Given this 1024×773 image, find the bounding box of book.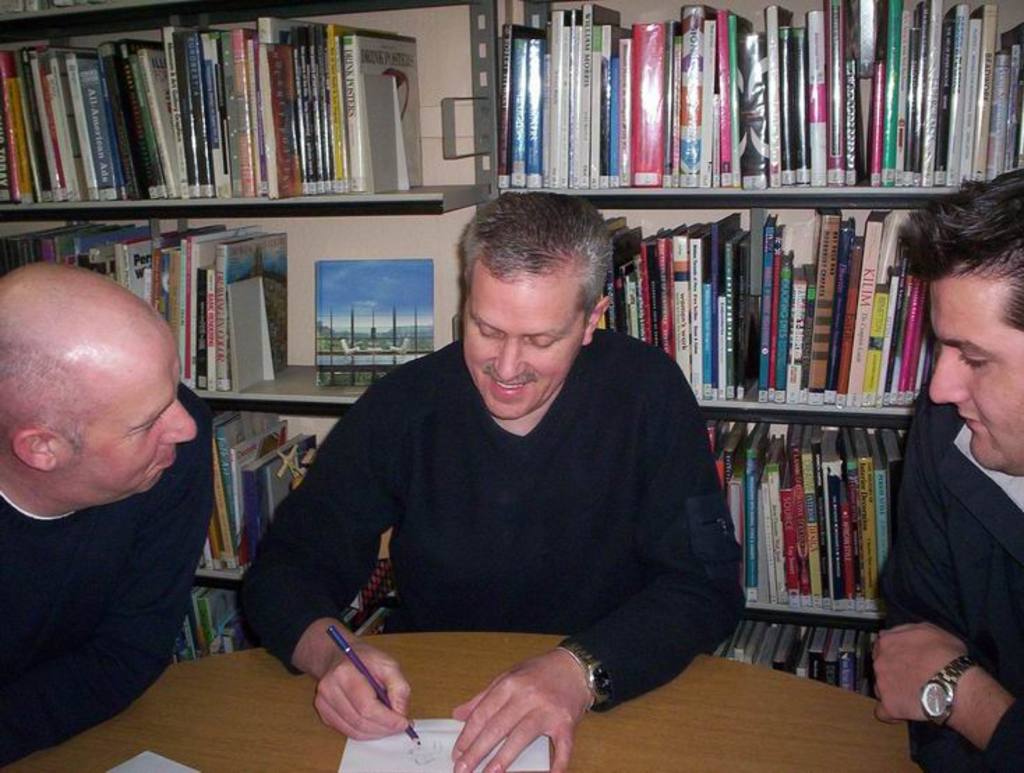
(x1=183, y1=38, x2=215, y2=201).
